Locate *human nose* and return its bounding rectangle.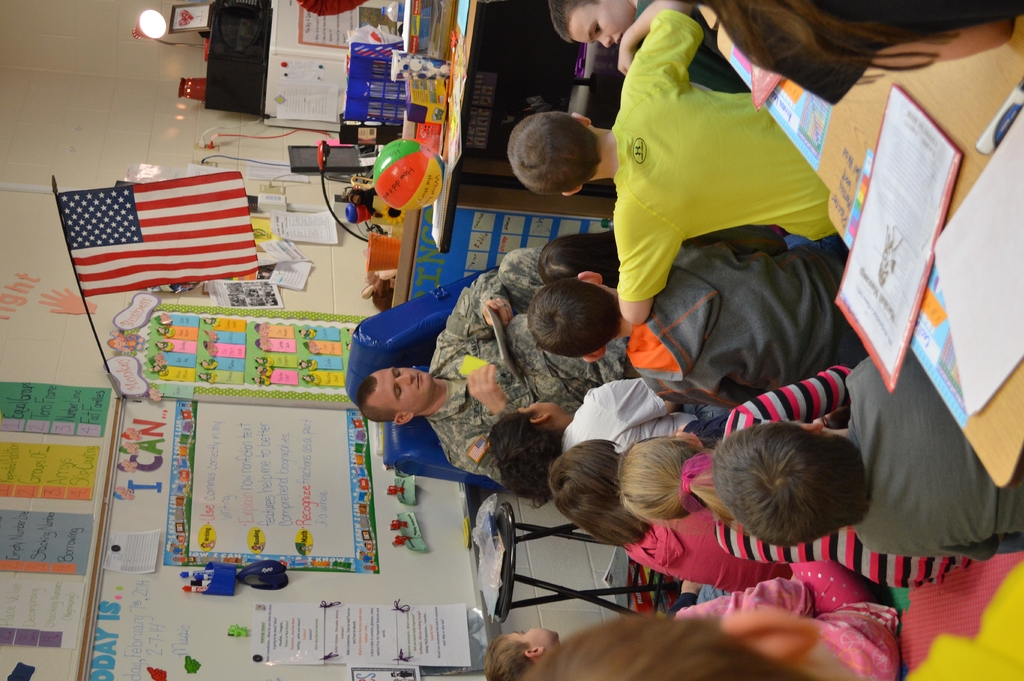
(395, 371, 413, 385).
